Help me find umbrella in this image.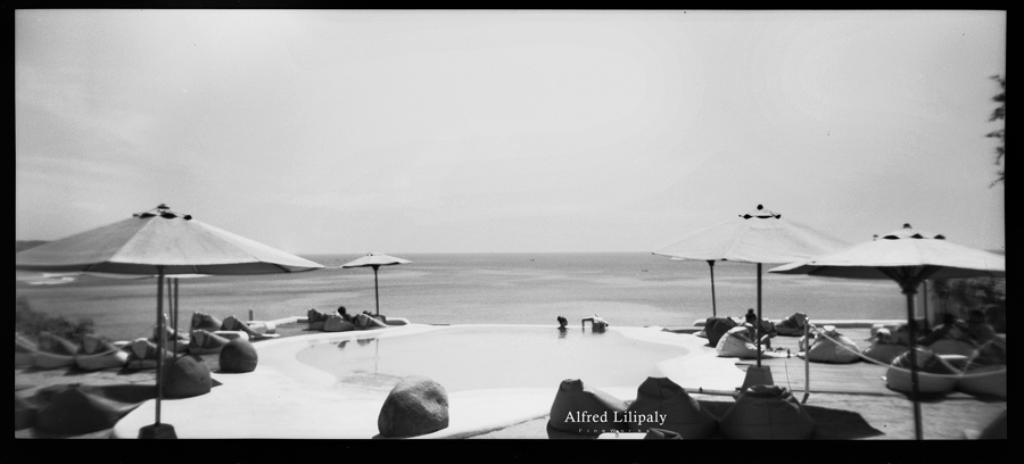
Found it: [668, 252, 729, 314].
